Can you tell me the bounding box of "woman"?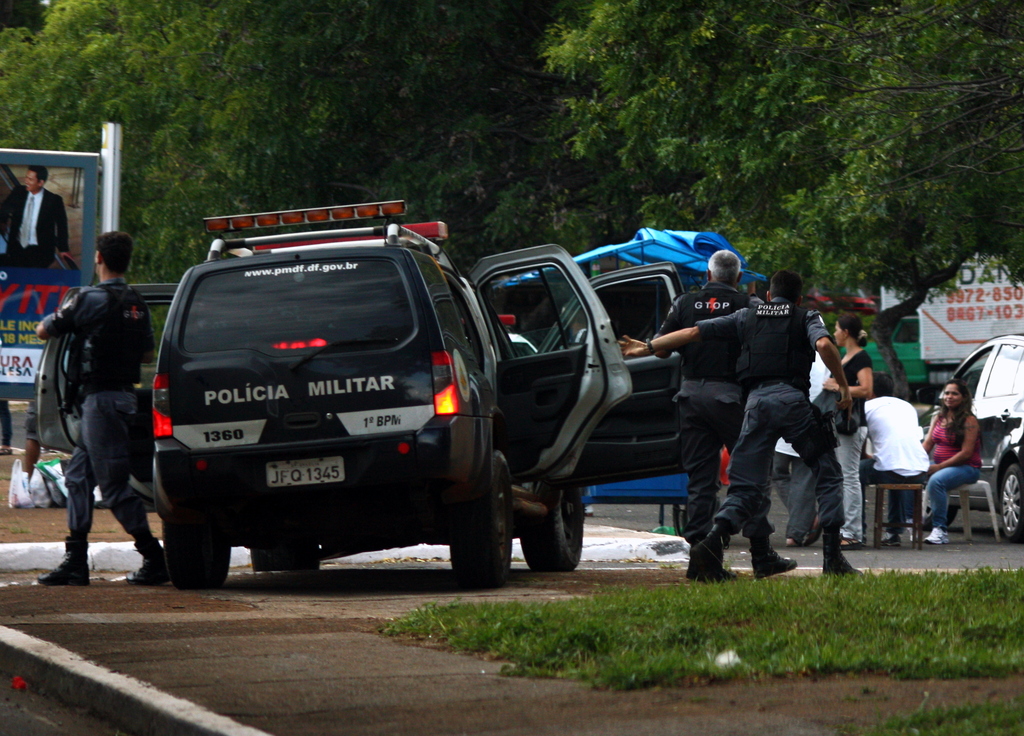
box(819, 316, 870, 550).
